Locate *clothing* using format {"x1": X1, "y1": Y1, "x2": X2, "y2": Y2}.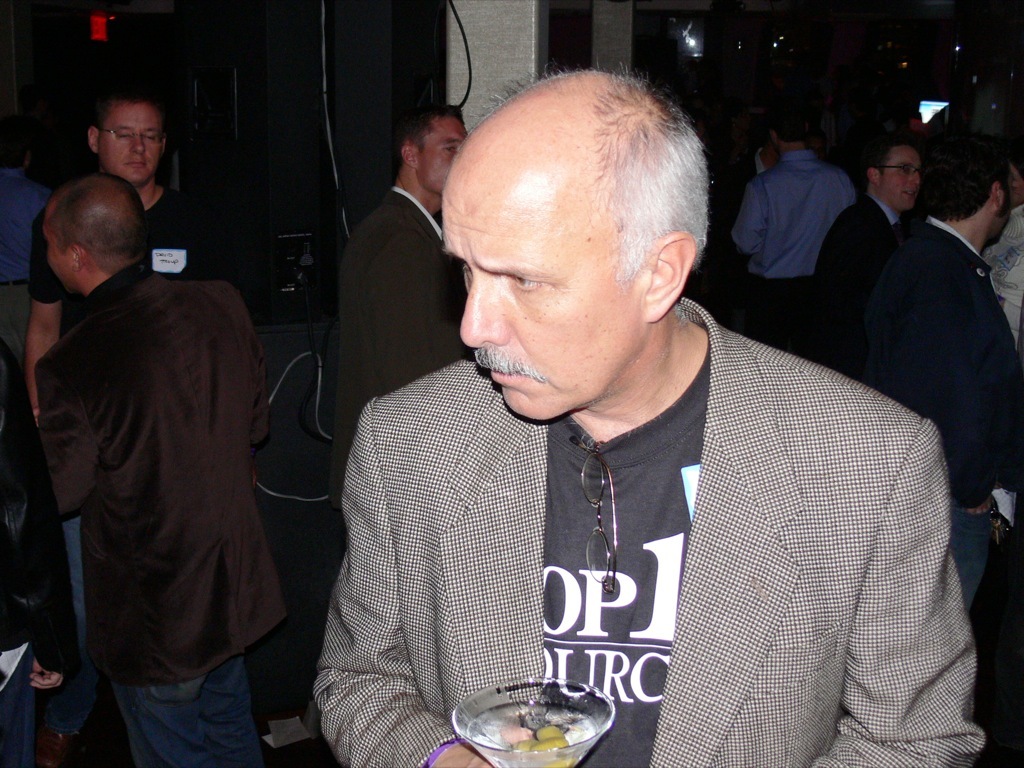
{"x1": 844, "y1": 208, "x2": 1023, "y2": 606}.
